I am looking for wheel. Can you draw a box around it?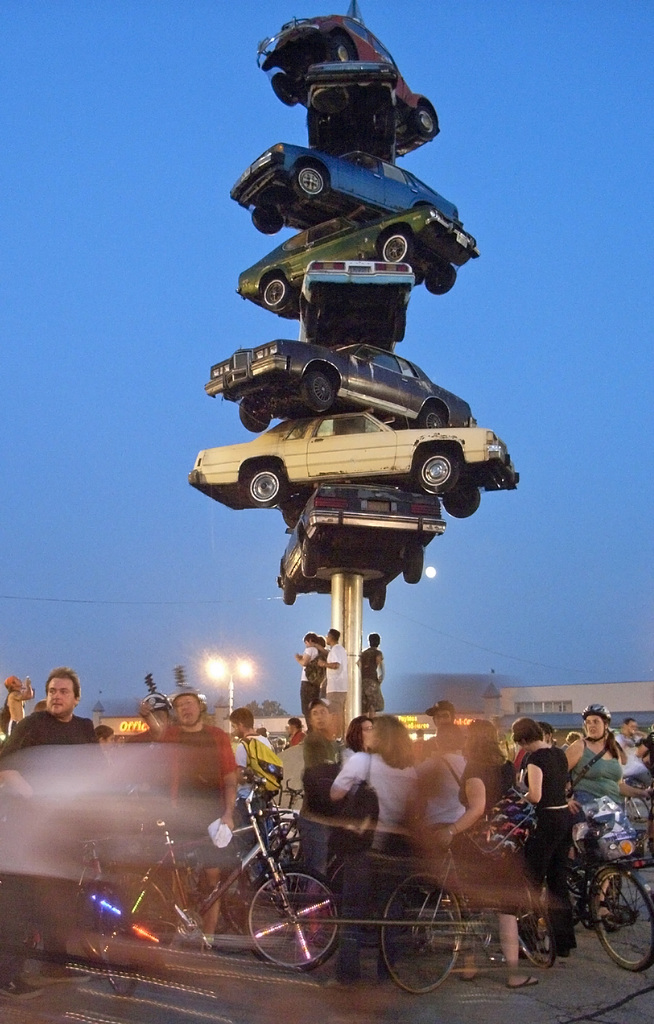
Sure, the bounding box is (81, 874, 132, 955).
